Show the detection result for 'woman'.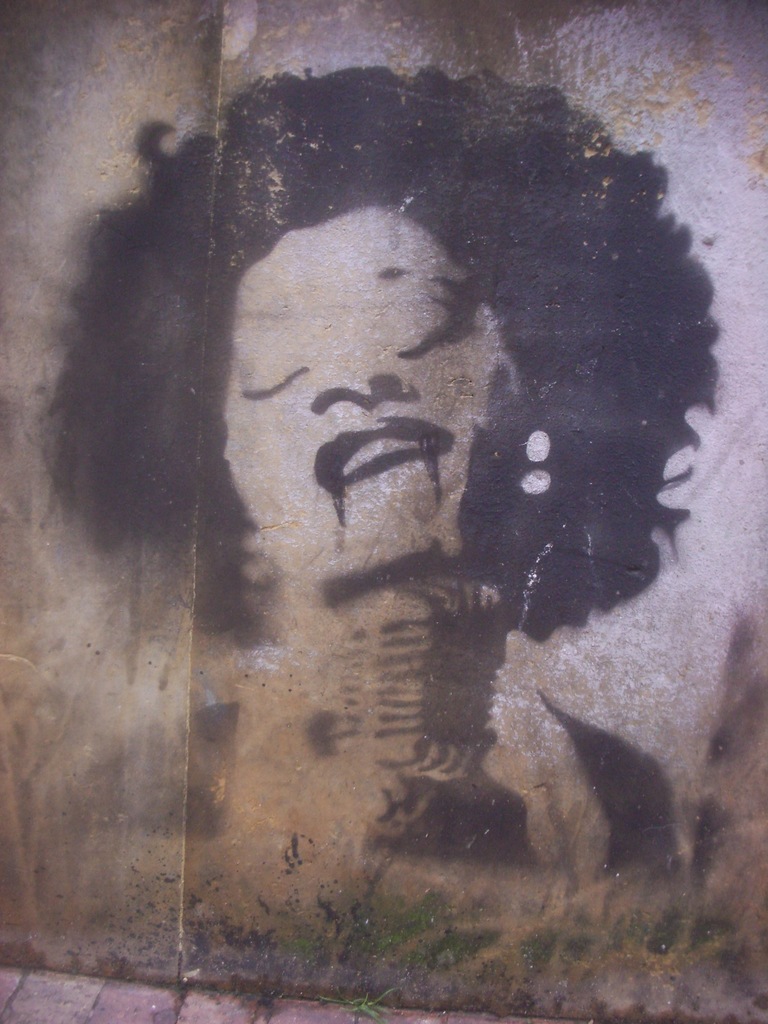
{"x1": 17, "y1": 63, "x2": 765, "y2": 999}.
